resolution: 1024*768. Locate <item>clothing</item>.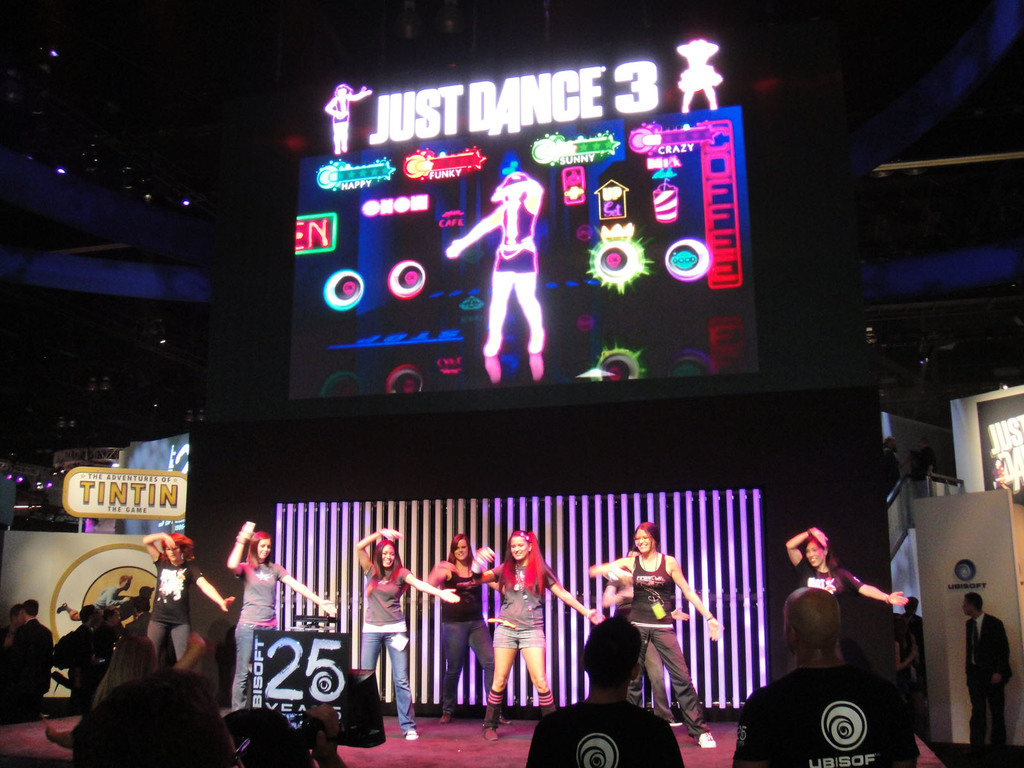
select_region(230, 560, 292, 717).
